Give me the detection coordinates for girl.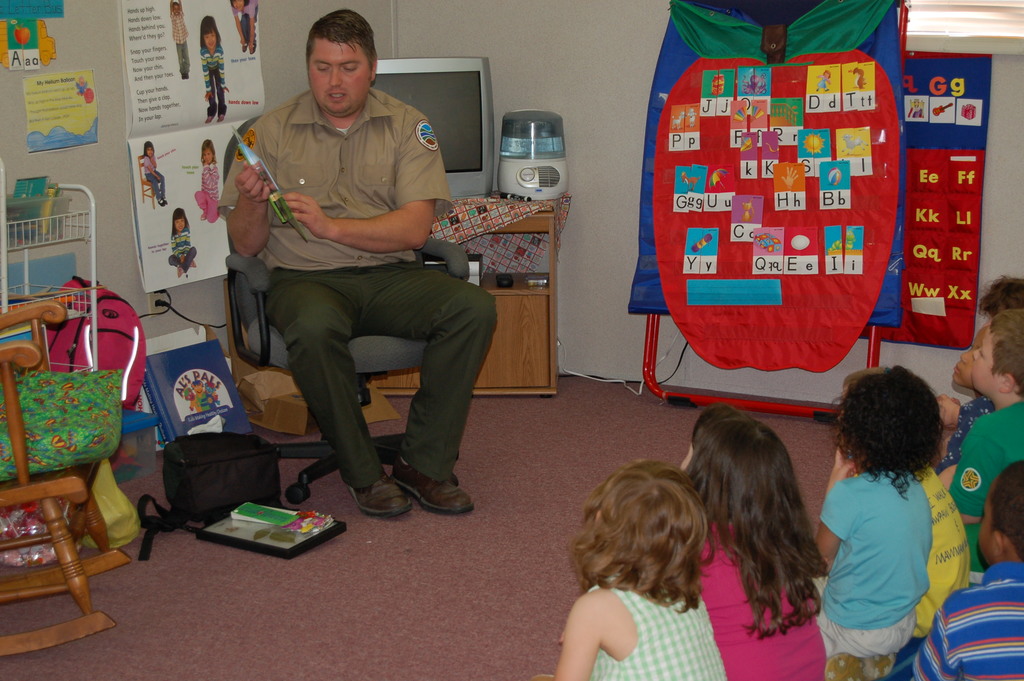
box(675, 403, 826, 680).
